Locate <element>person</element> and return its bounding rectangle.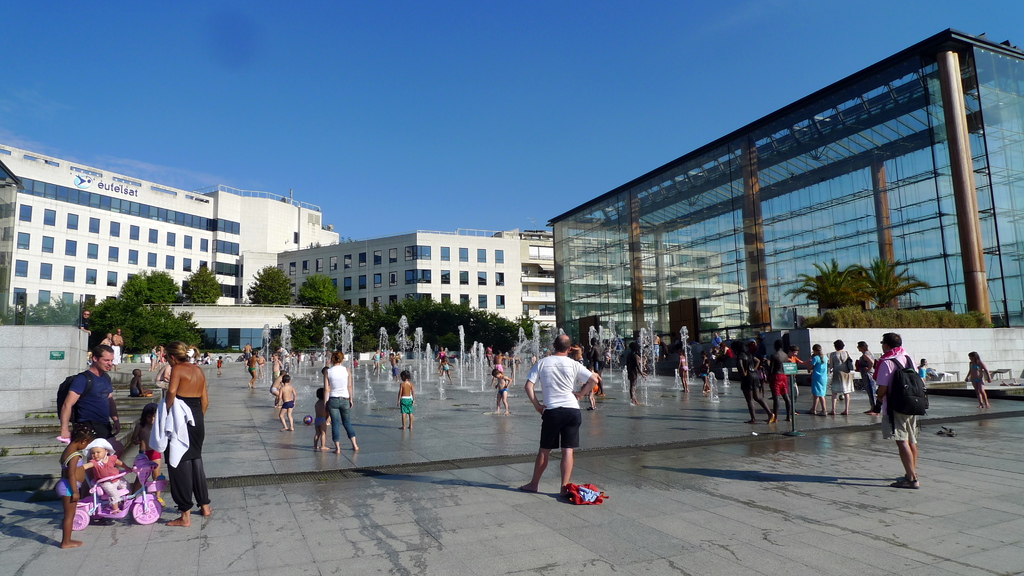
bbox=(698, 352, 709, 364).
